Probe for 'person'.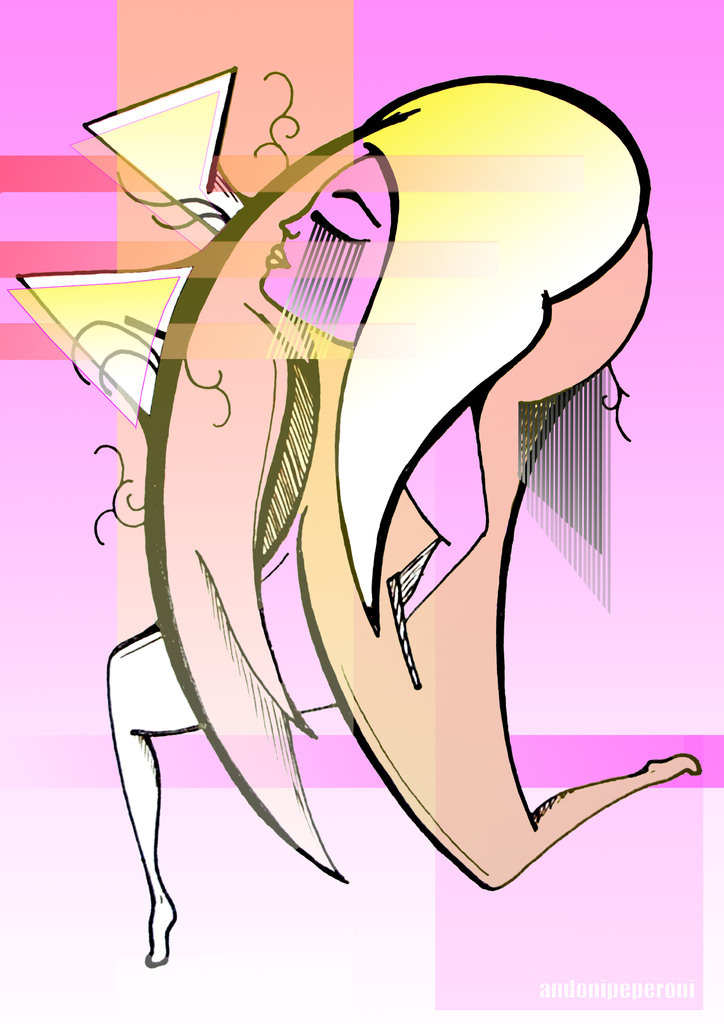
Probe result: rect(111, 85, 713, 961).
